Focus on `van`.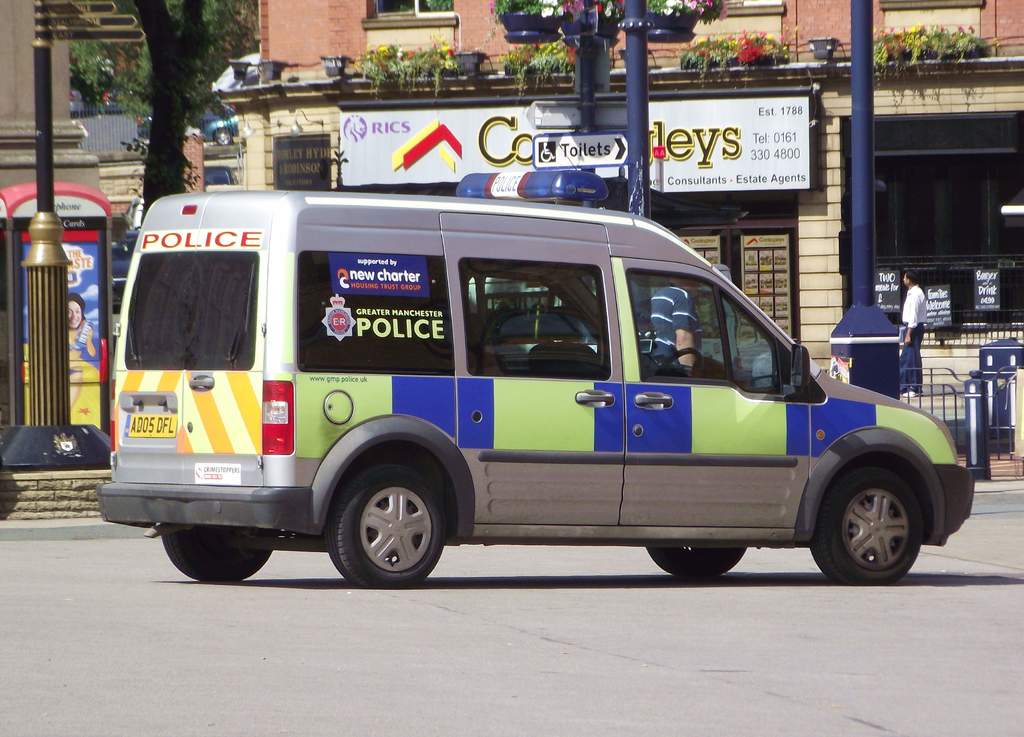
Focused at [x1=93, y1=138, x2=977, y2=589].
